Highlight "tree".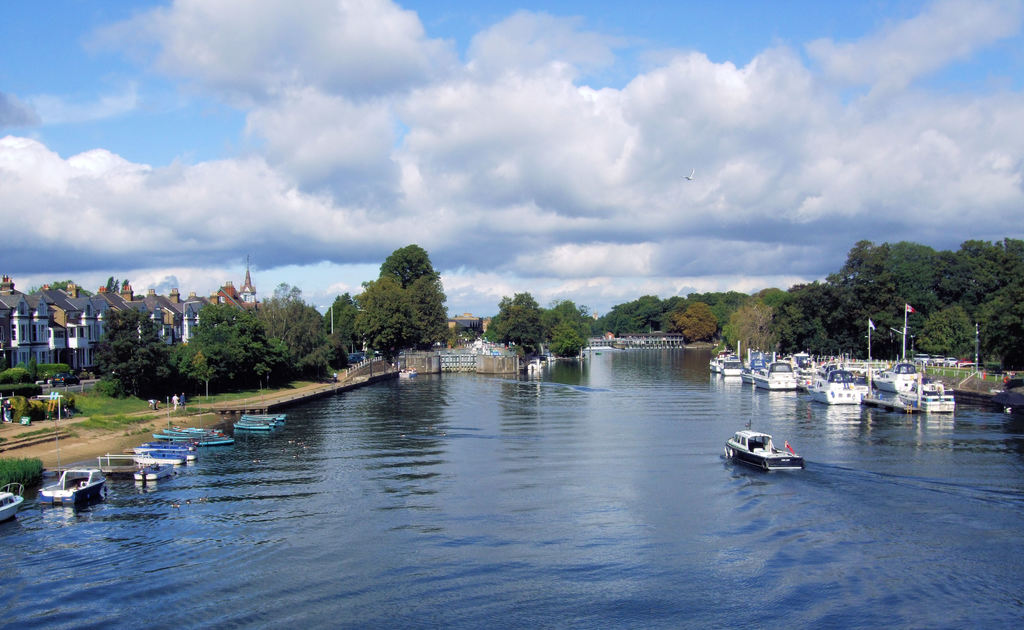
Highlighted region: box(293, 334, 342, 381).
